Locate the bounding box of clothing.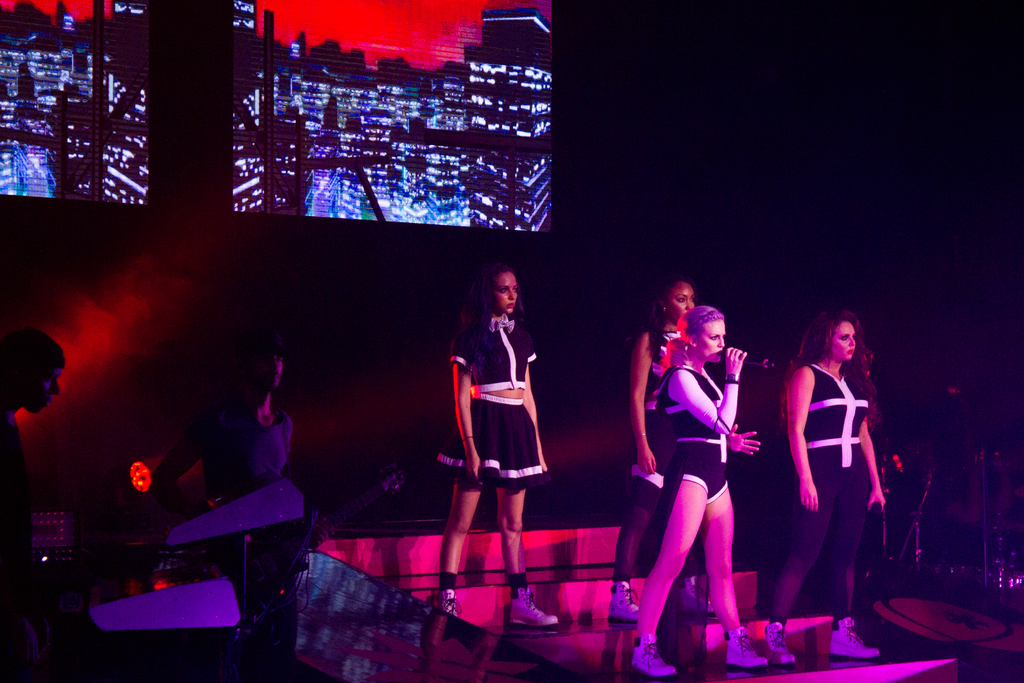
Bounding box: {"left": 454, "top": 292, "right": 550, "bottom": 523}.
